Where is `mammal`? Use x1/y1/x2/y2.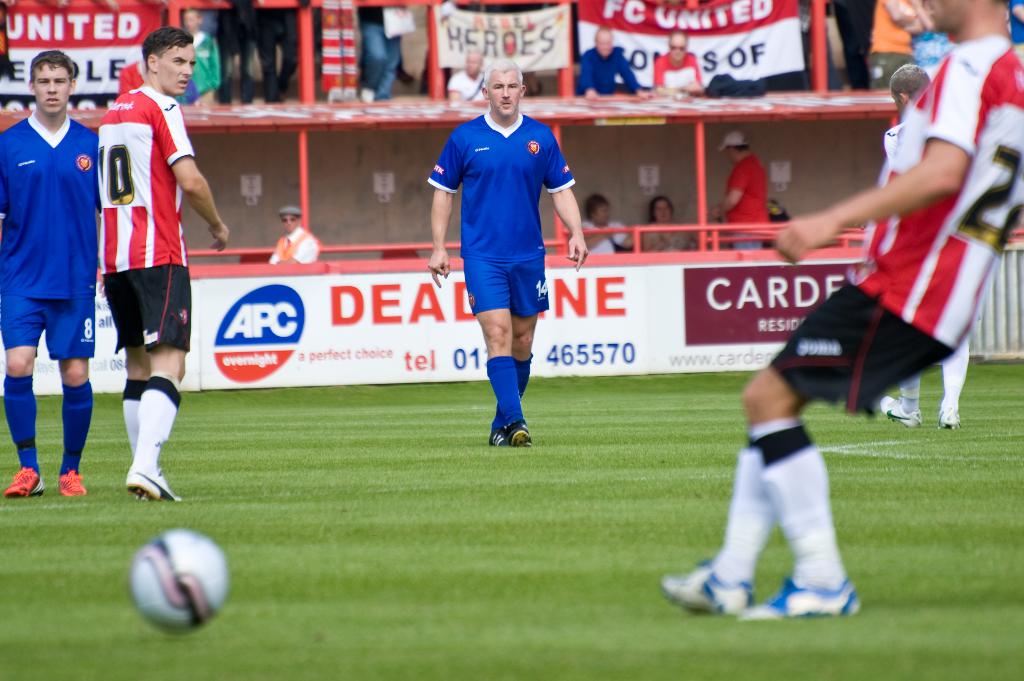
112/46/143/97.
